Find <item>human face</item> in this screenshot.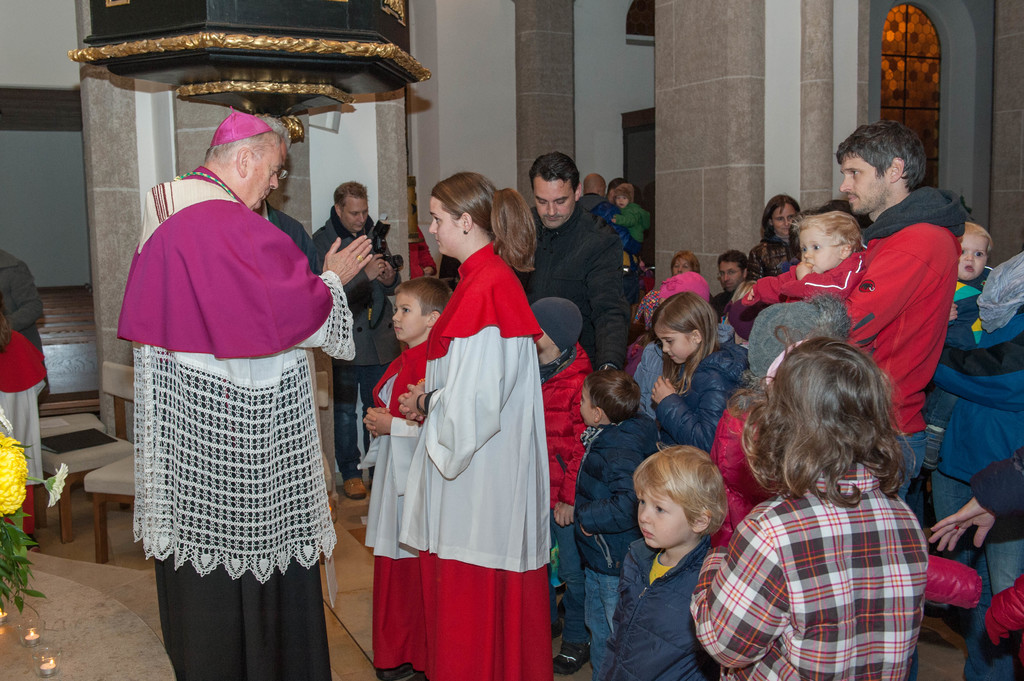
The bounding box for <item>human face</item> is crop(581, 387, 593, 423).
